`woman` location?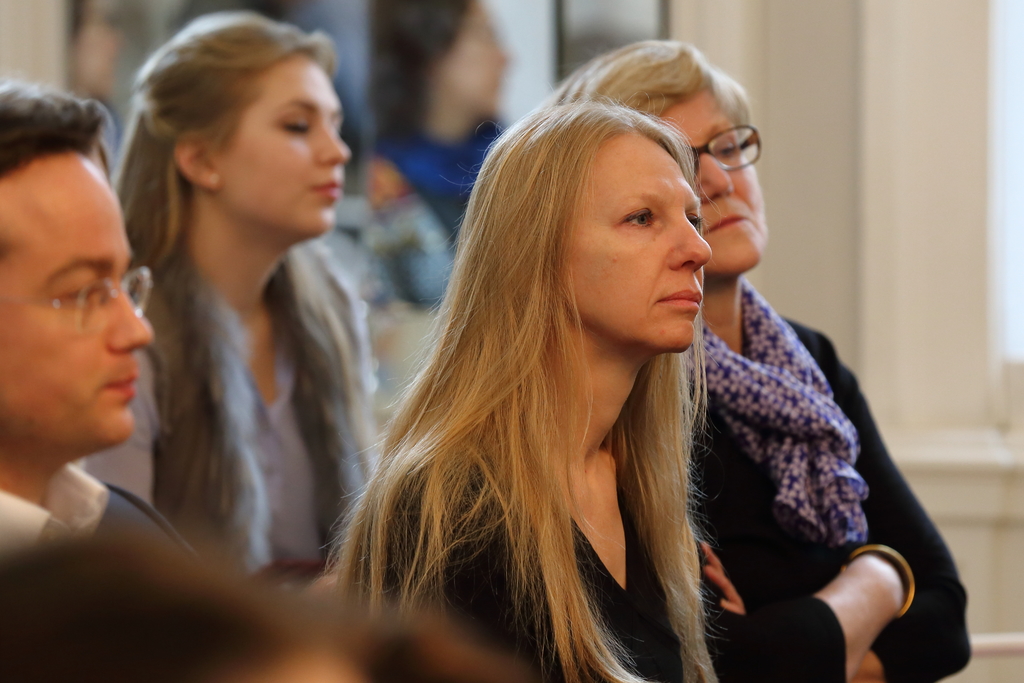
x1=541 y1=37 x2=976 y2=682
